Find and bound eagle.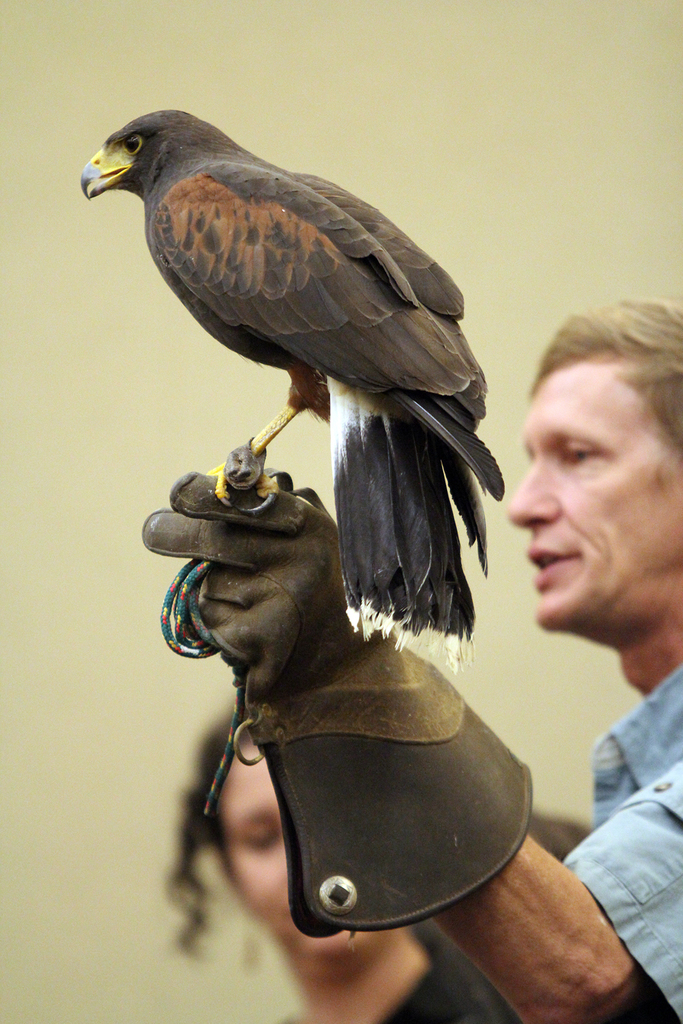
Bound: left=88, top=99, right=504, bottom=674.
